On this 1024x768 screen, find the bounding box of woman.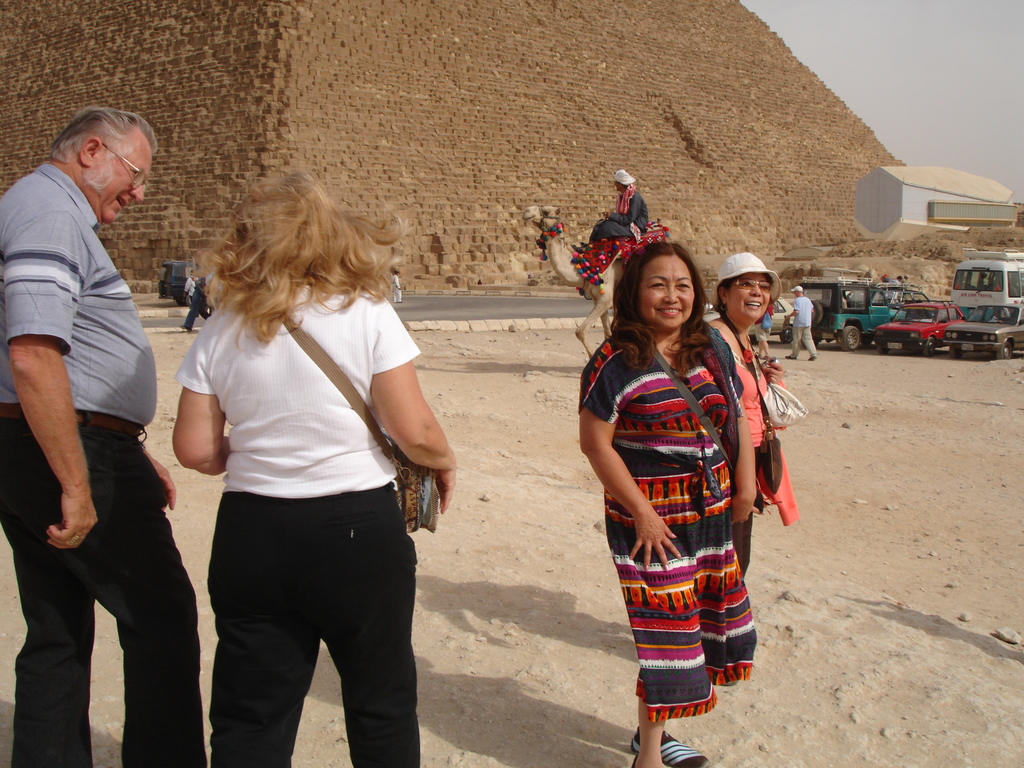
Bounding box: x1=577 y1=215 x2=779 y2=746.
